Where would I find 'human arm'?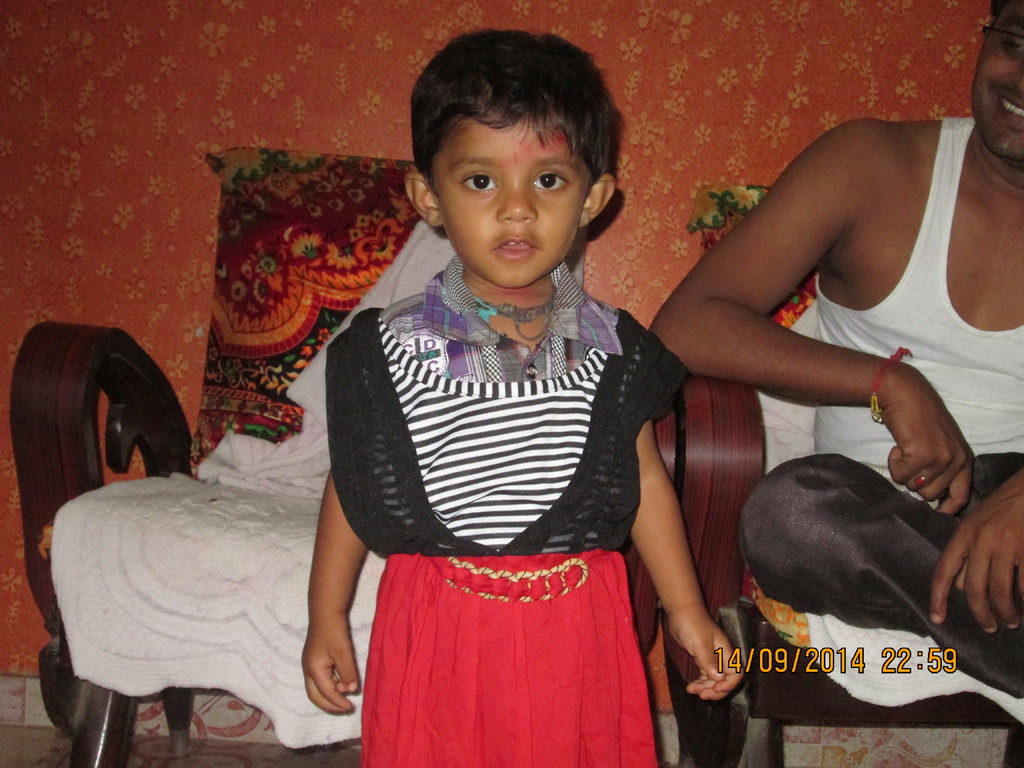
At detection(924, 456, 1023, 647).
